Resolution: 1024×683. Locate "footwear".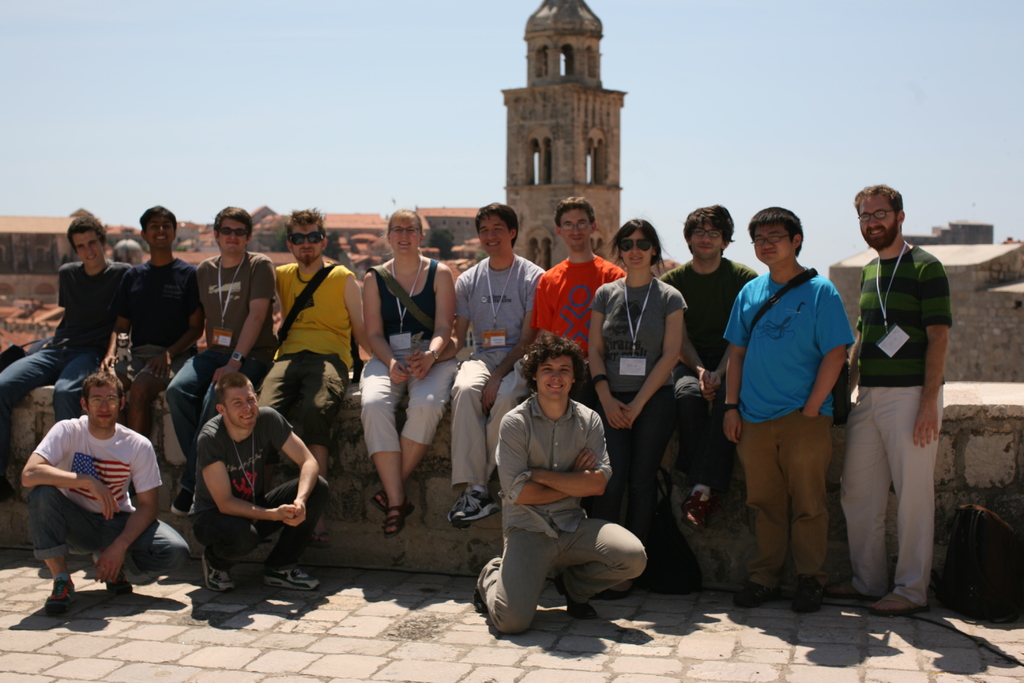
bbox(109, 573, 134, 597).
